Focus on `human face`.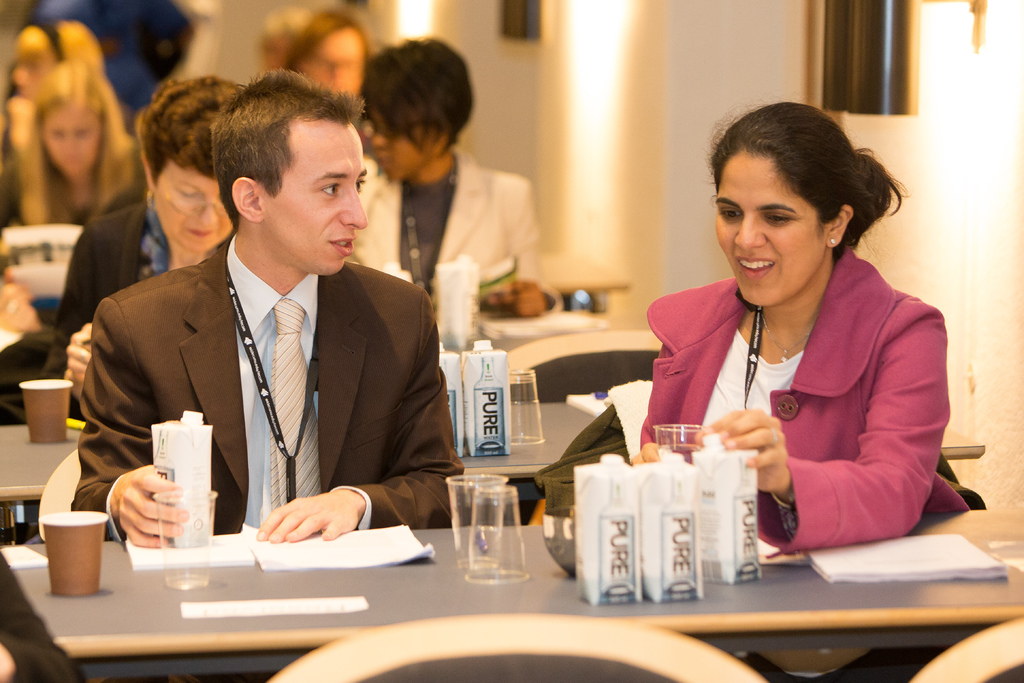
Focused at (158, 163, 238, 256).
